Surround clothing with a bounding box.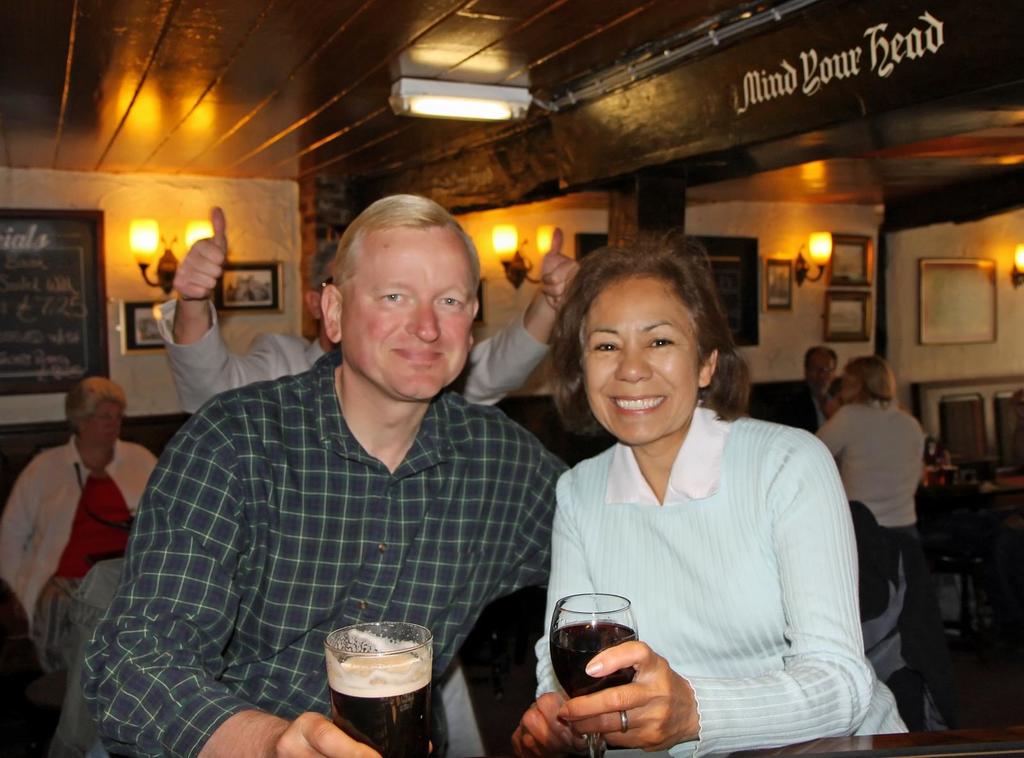
x1=520 y1=373 x2=886 y2=743.
